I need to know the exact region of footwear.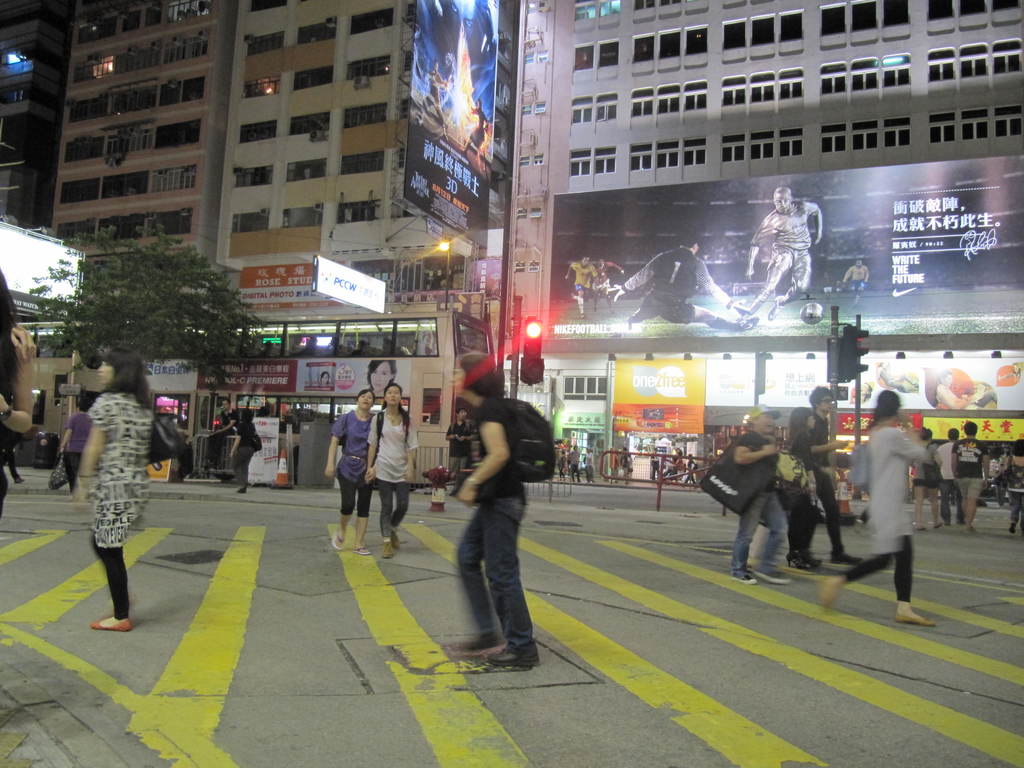
Region: crop(813, 577, 838, 621).
